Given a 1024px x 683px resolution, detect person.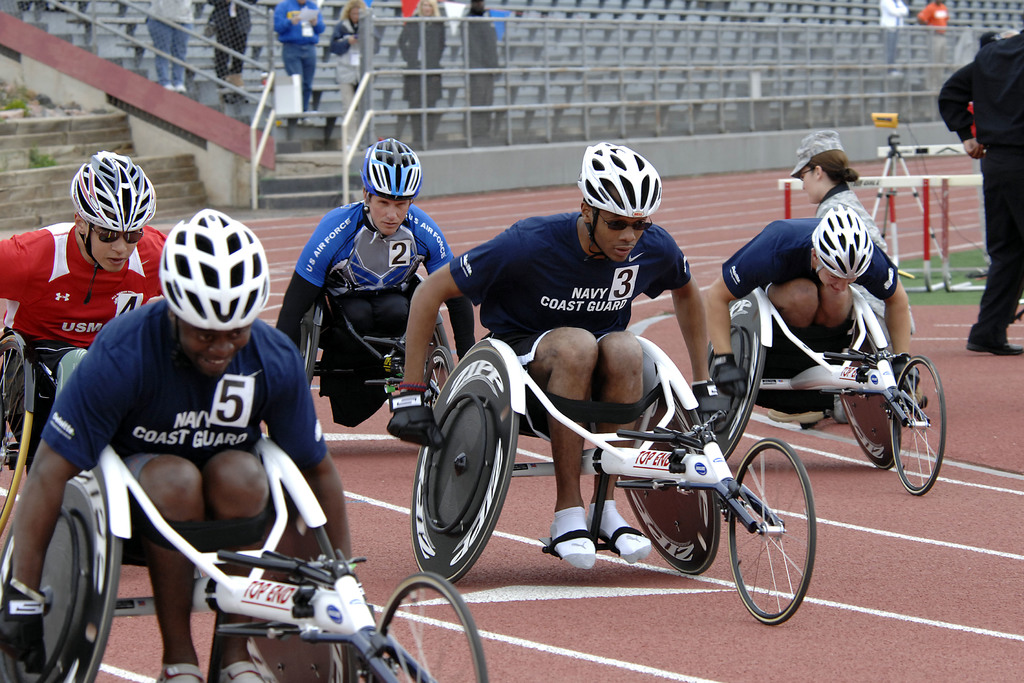
bbox=(768, 131, 915, 424).
